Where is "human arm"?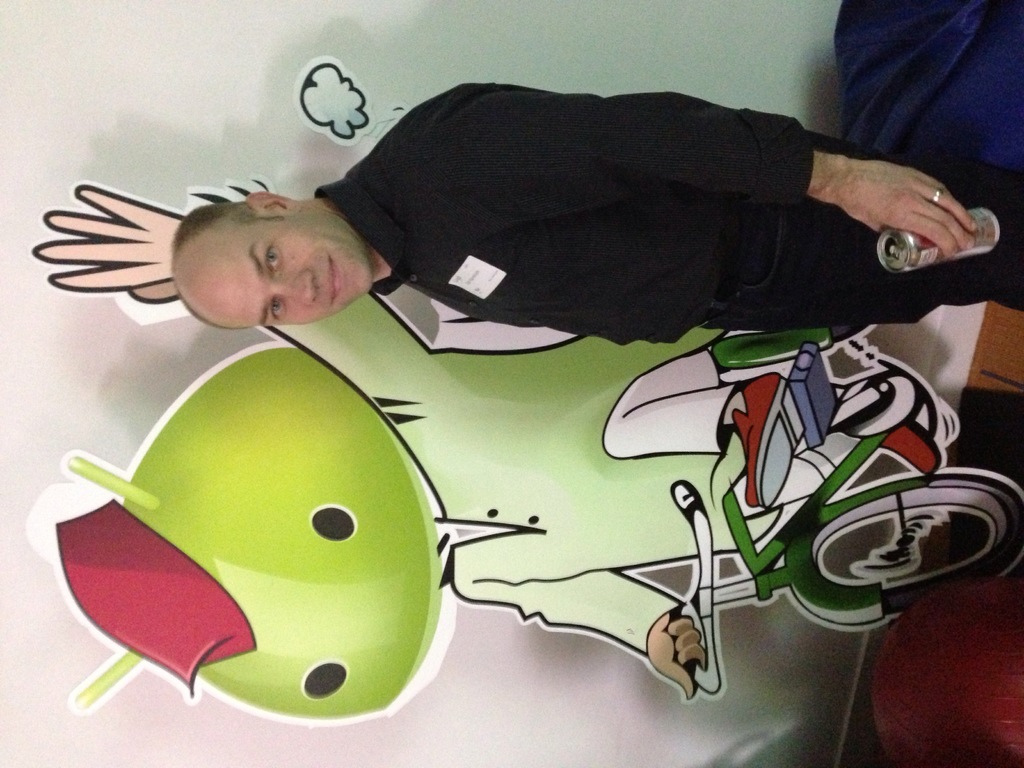
rect(450, 77, 988, 230).
